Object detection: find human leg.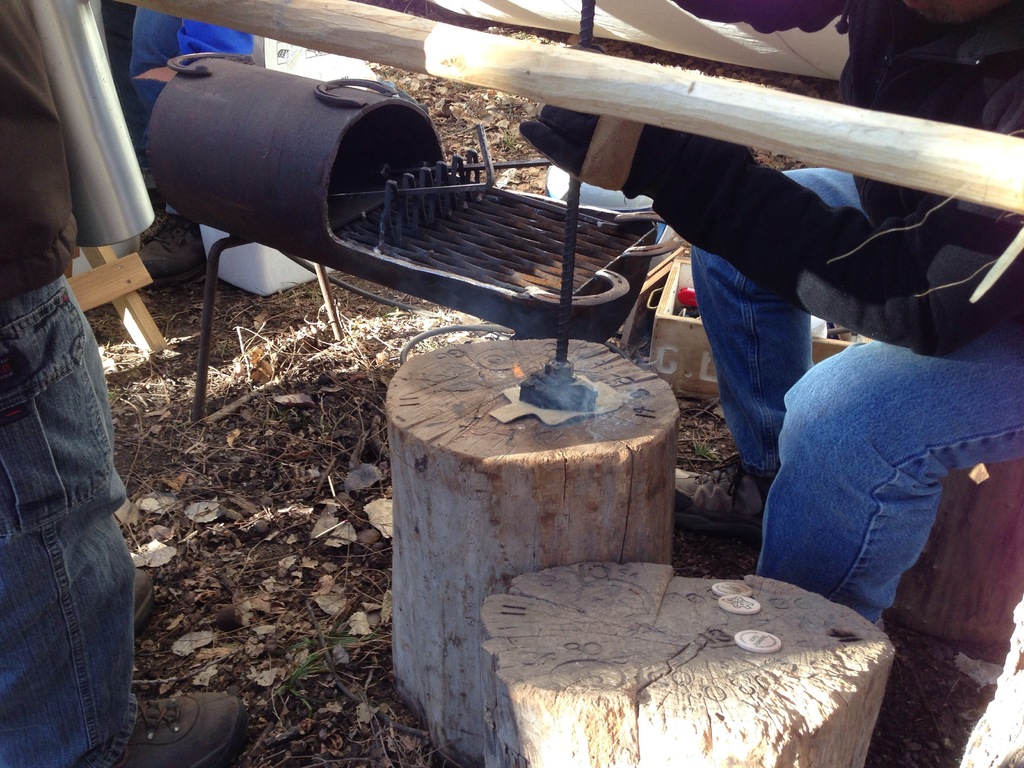
pyautogui.locateOnScreen(0, 292, 129, 767).
